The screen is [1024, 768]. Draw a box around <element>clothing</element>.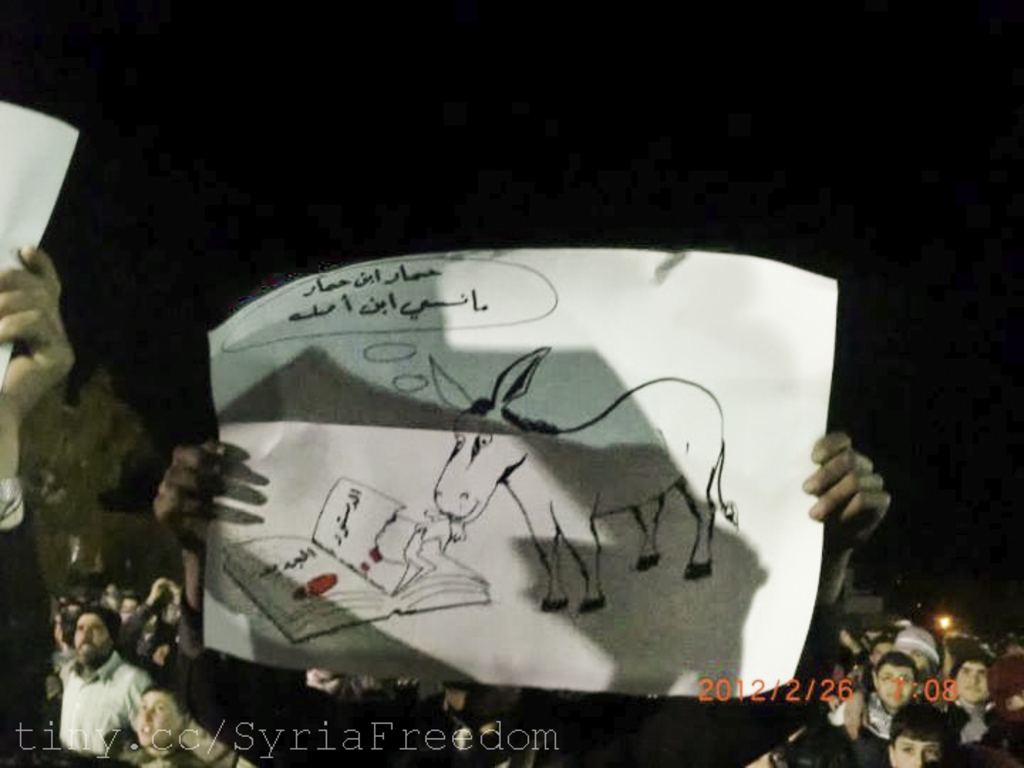
l=128, t=727, r=201, b=767.
